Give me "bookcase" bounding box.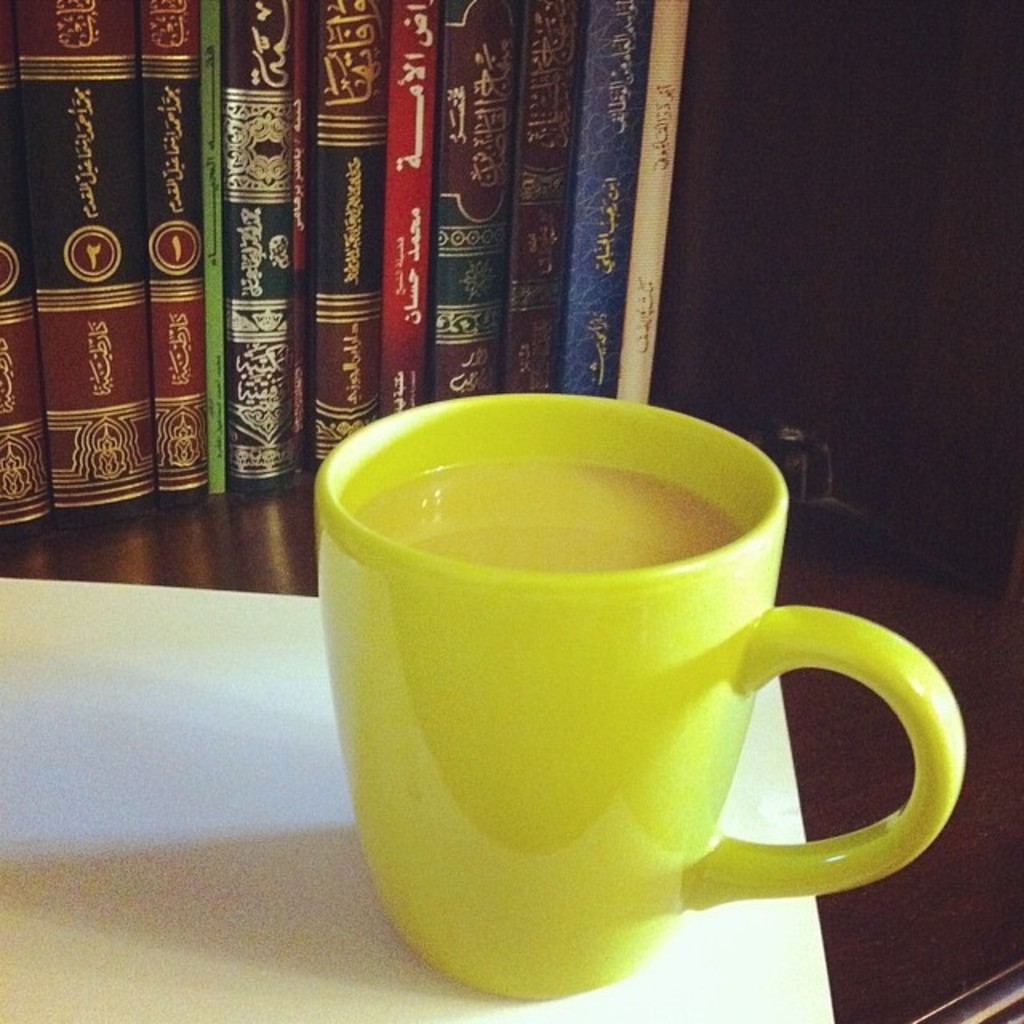
0 0 693 597.
